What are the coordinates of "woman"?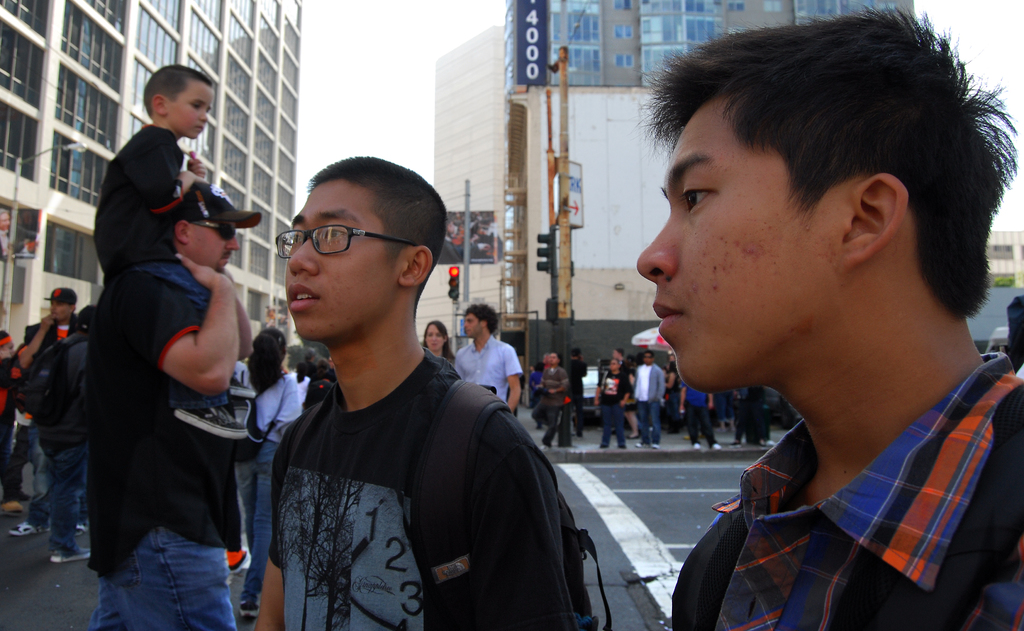
(left=420, top=322, right=456, bottom=365).
